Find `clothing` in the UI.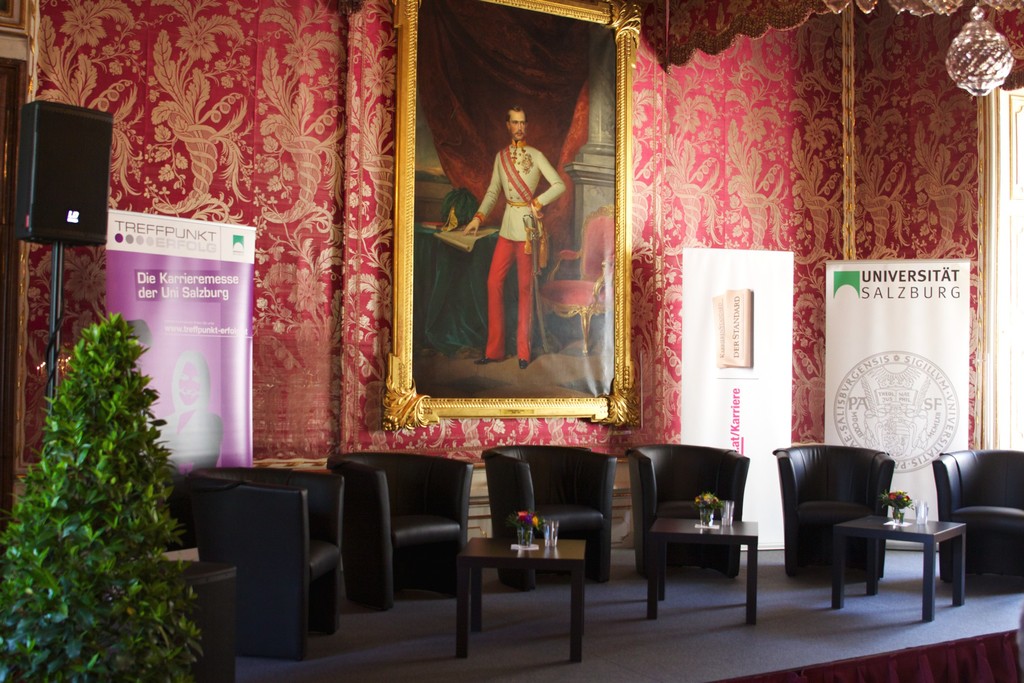
UI element at <region>478, 98, 567, 356</region>.
